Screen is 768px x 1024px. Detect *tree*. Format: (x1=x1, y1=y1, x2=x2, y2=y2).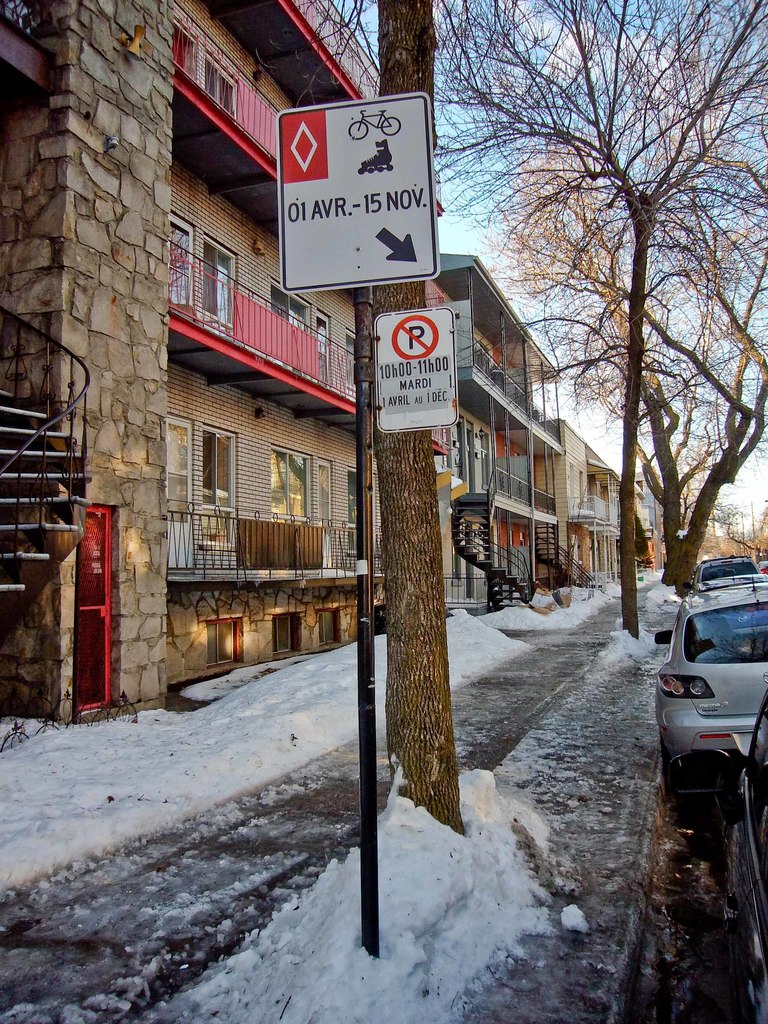
(x1=316, y1=0, x2=767, y2=644).
